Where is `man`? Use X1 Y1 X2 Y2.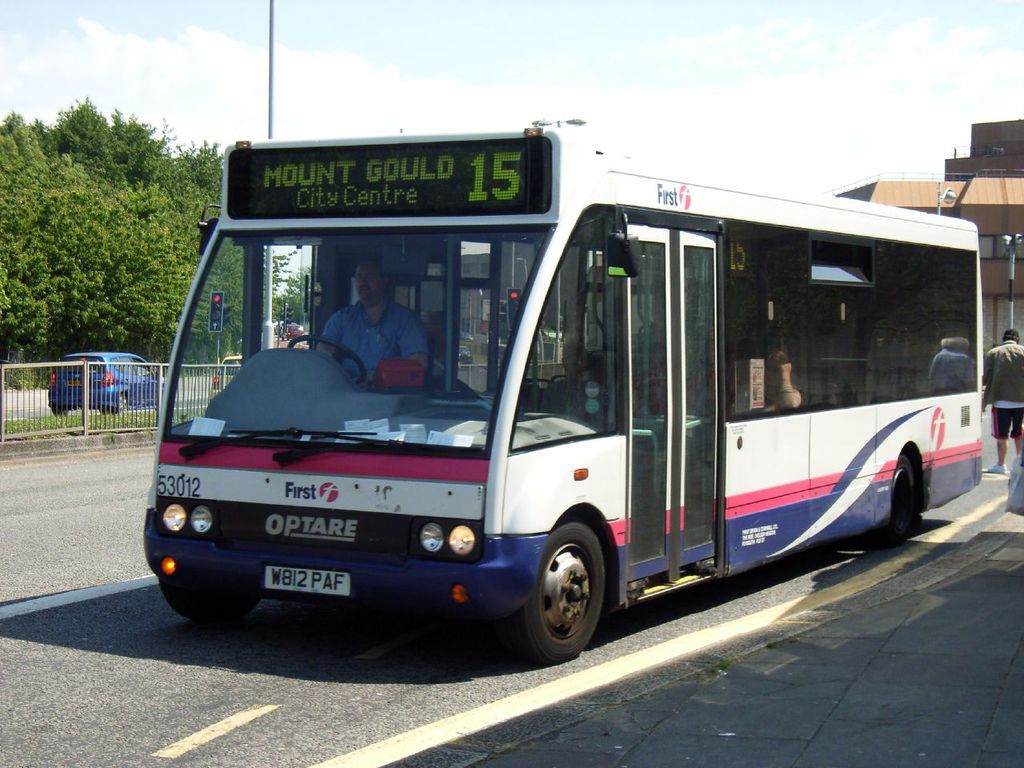
976 322 1023 472.
